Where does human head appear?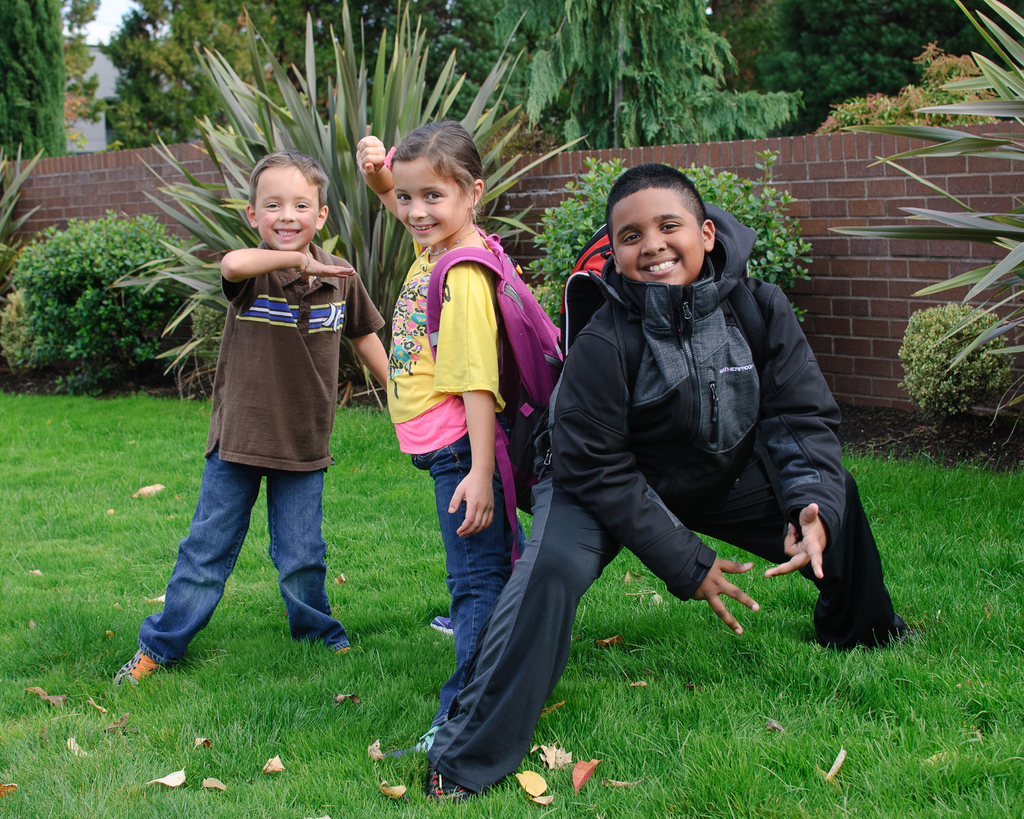
Appears at [613, 157, 703, 282].
